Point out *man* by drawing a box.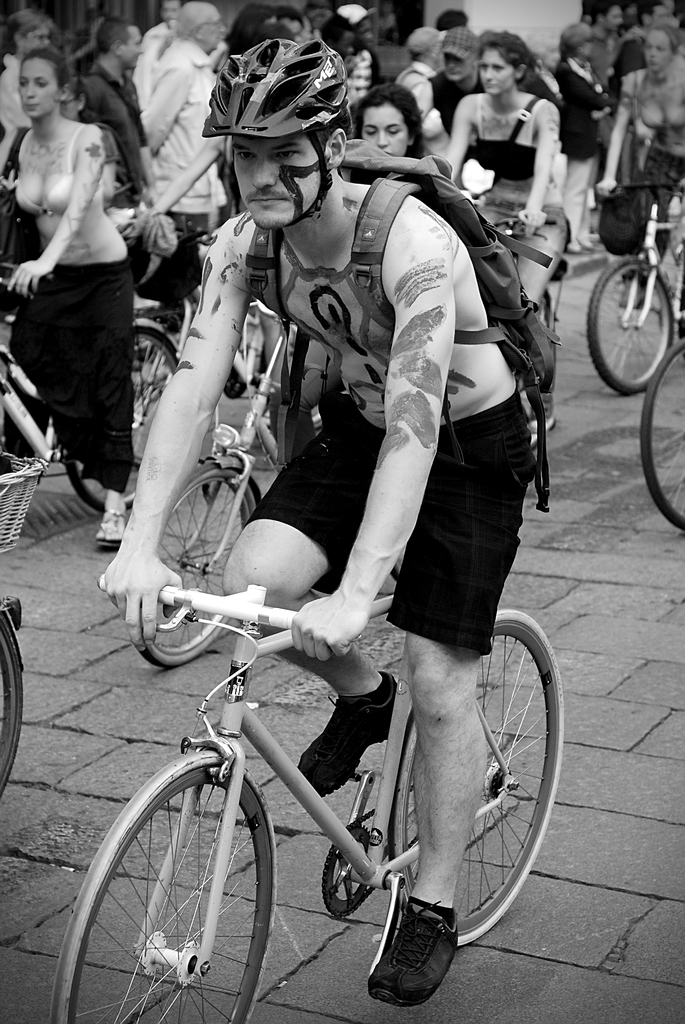
419,26,485,134.
